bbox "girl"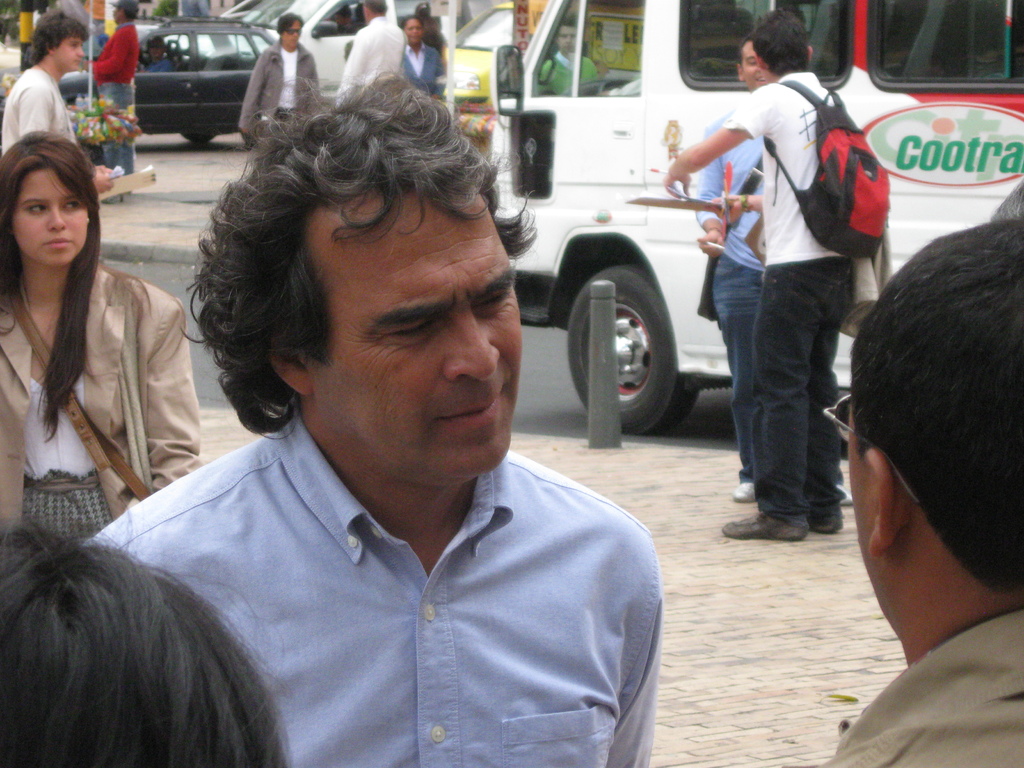
bbox=[0, 138, 215, 604]
